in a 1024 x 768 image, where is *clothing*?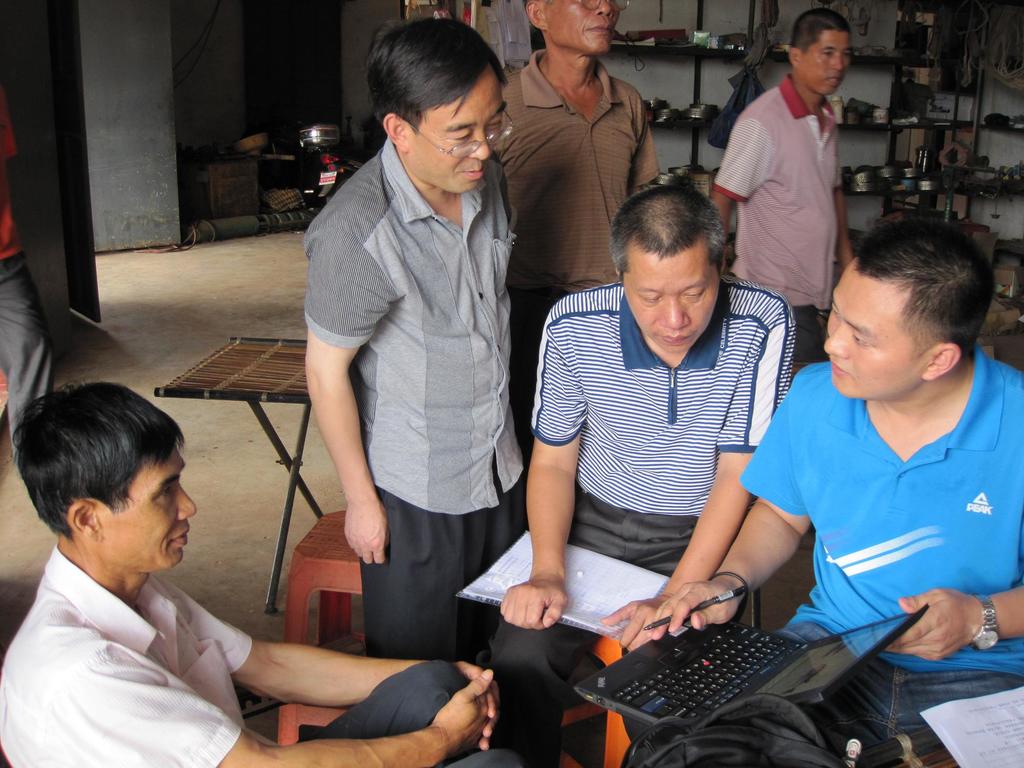
crop(716, 77, 849, 358).
